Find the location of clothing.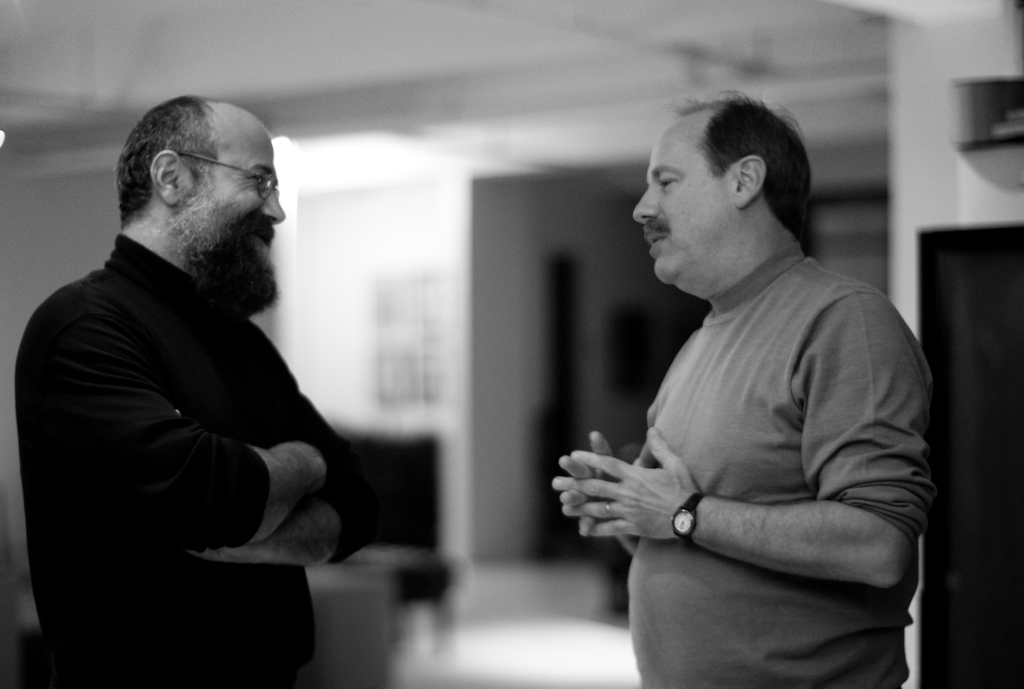
Location: box=[25, 177, 366, 660].
